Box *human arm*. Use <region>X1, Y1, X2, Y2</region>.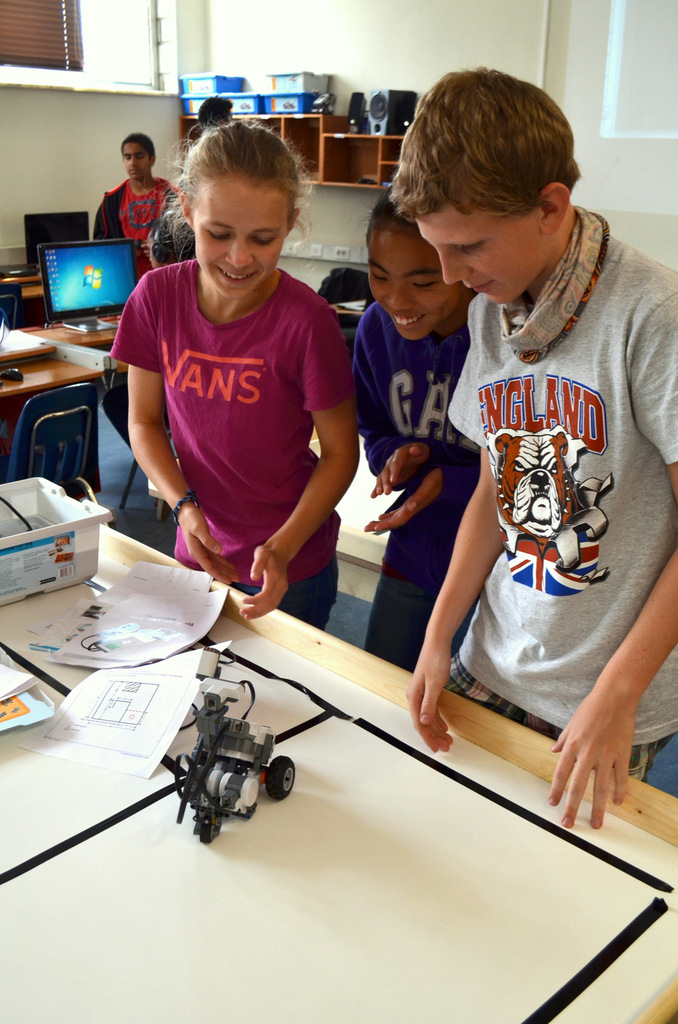
<region>393, 302, 489, 753</region>.
